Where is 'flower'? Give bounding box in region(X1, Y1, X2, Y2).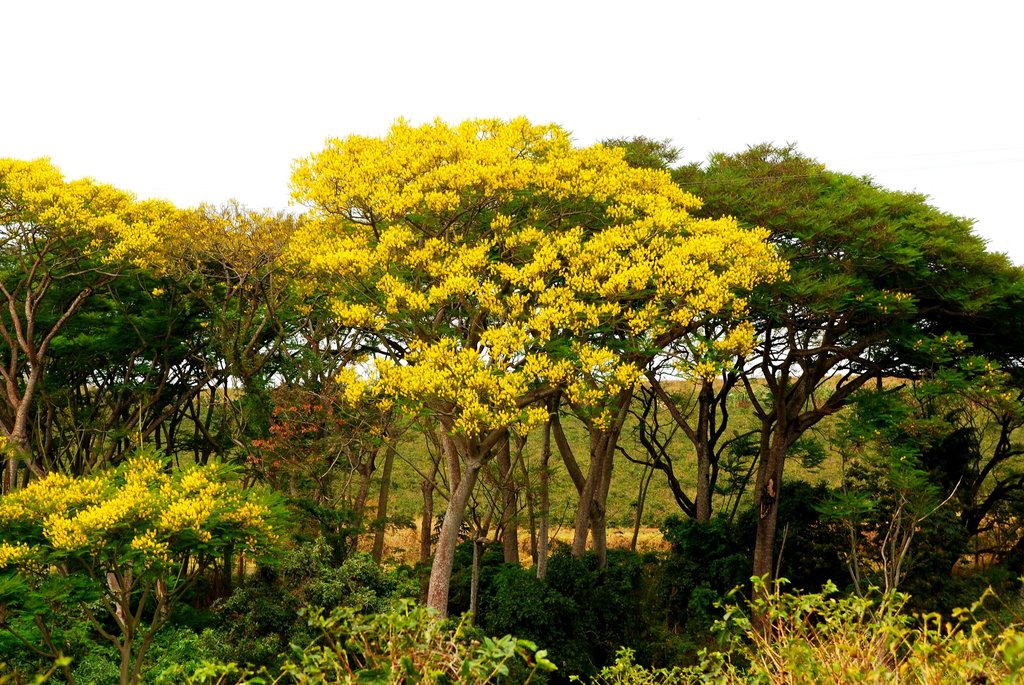
region(129, 533, 150, 547).
